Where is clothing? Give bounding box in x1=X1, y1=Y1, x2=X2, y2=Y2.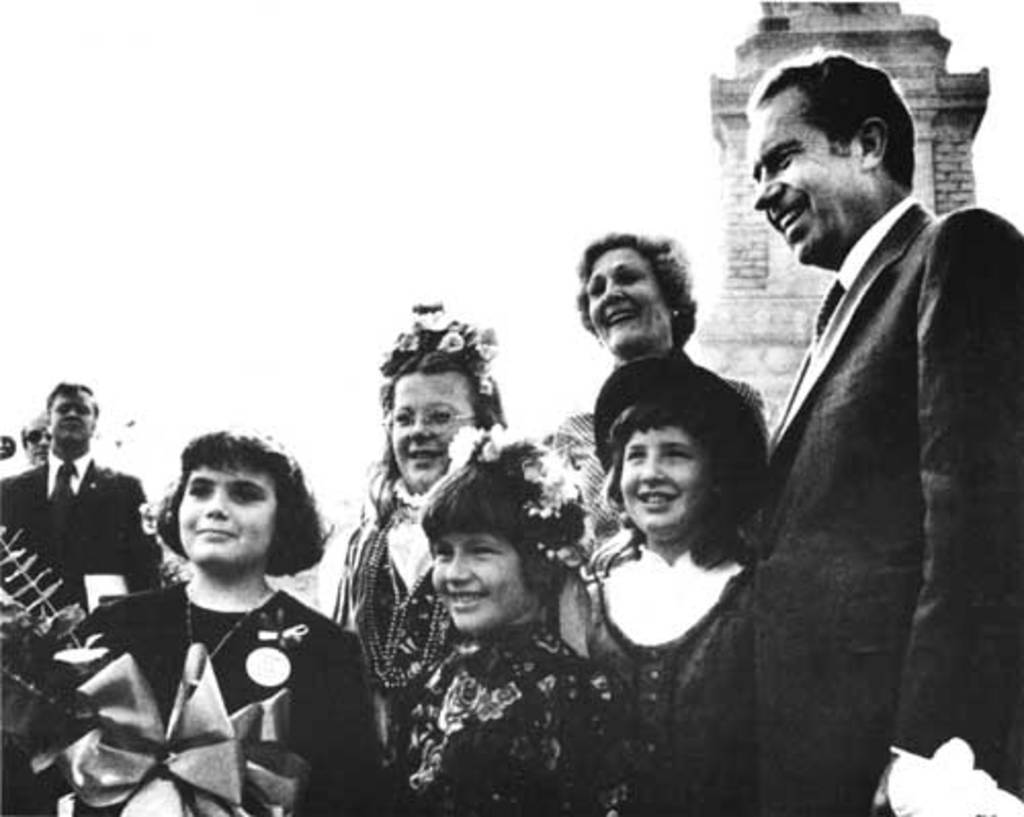
x1=362, y1=498, x2=442, y2=811.
